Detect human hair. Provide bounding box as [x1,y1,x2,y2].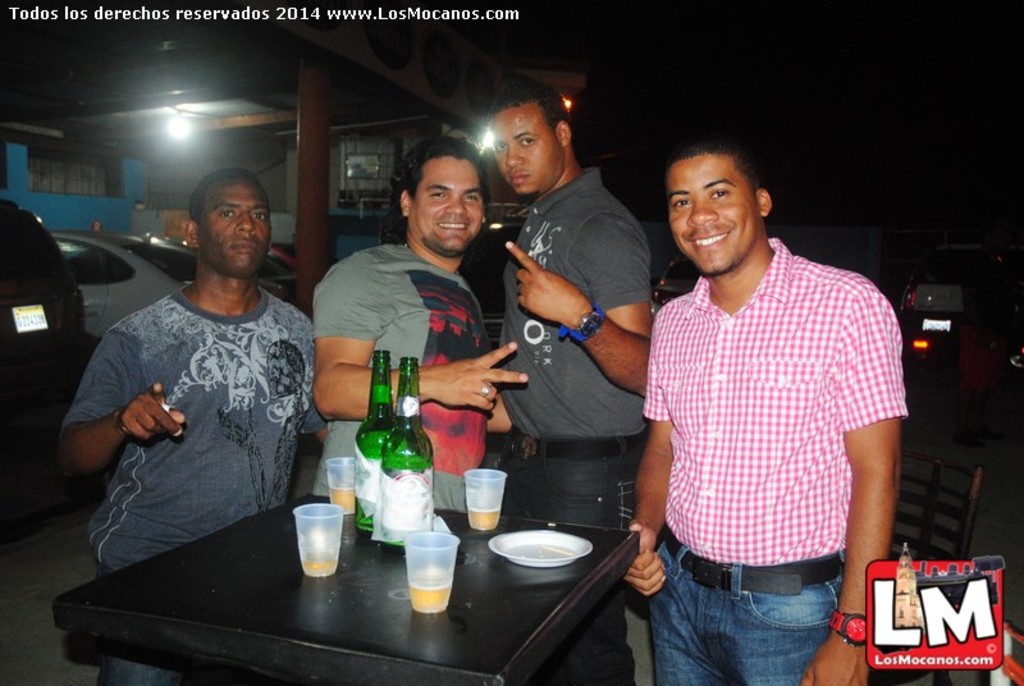
[485,83,580,147].
